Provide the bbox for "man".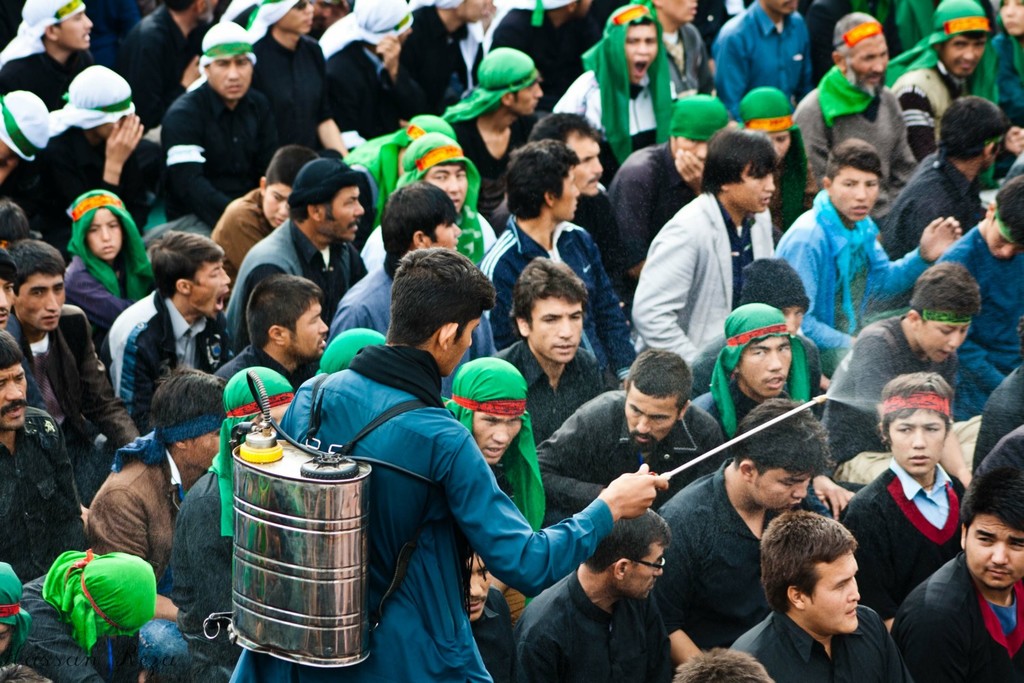
{"x1": 316, "y1": 0, "x2": 417, "y2": 157}.
